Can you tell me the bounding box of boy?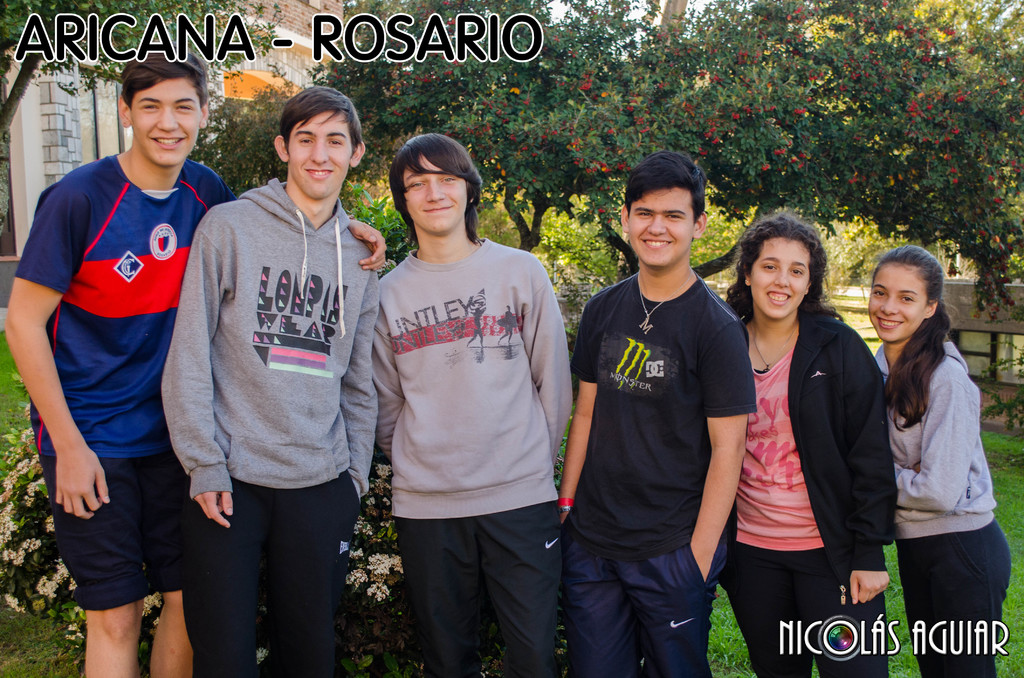
<bbox>8, 39, 390, 677</bbox>.
